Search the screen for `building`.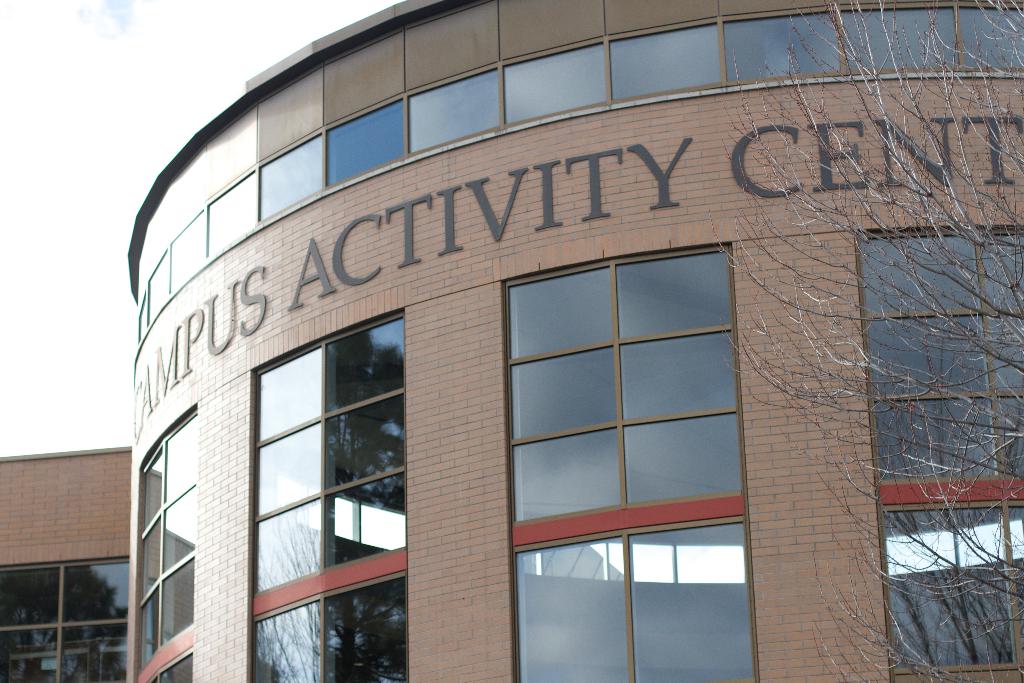
Found at box(127, 0, 1023, 682).
